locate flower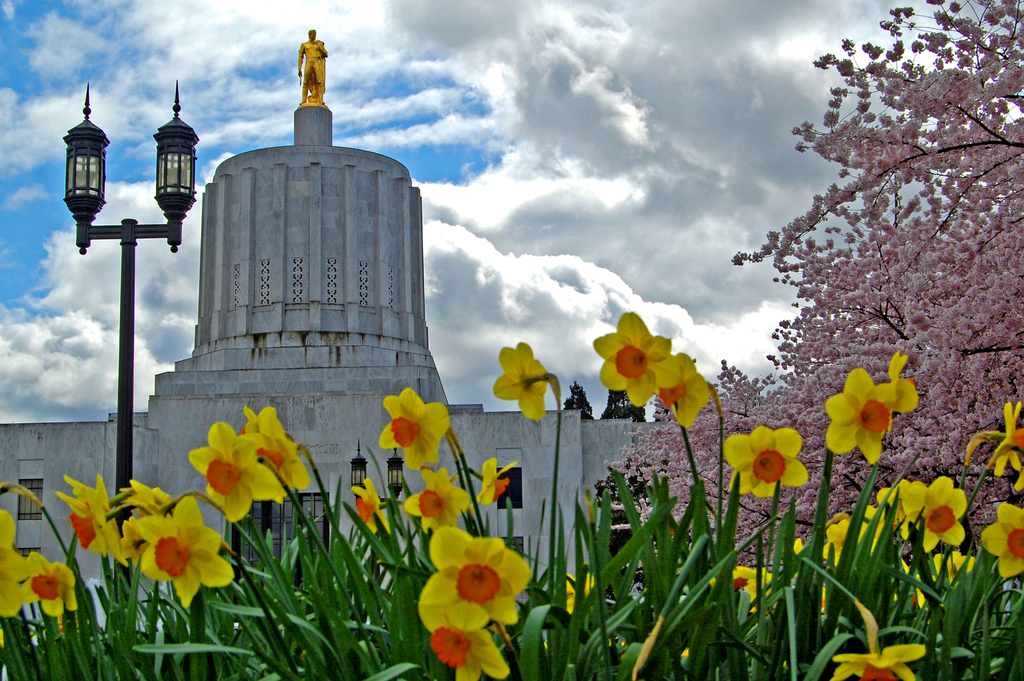
(left=653, top=350, right=708, bottom=427)
